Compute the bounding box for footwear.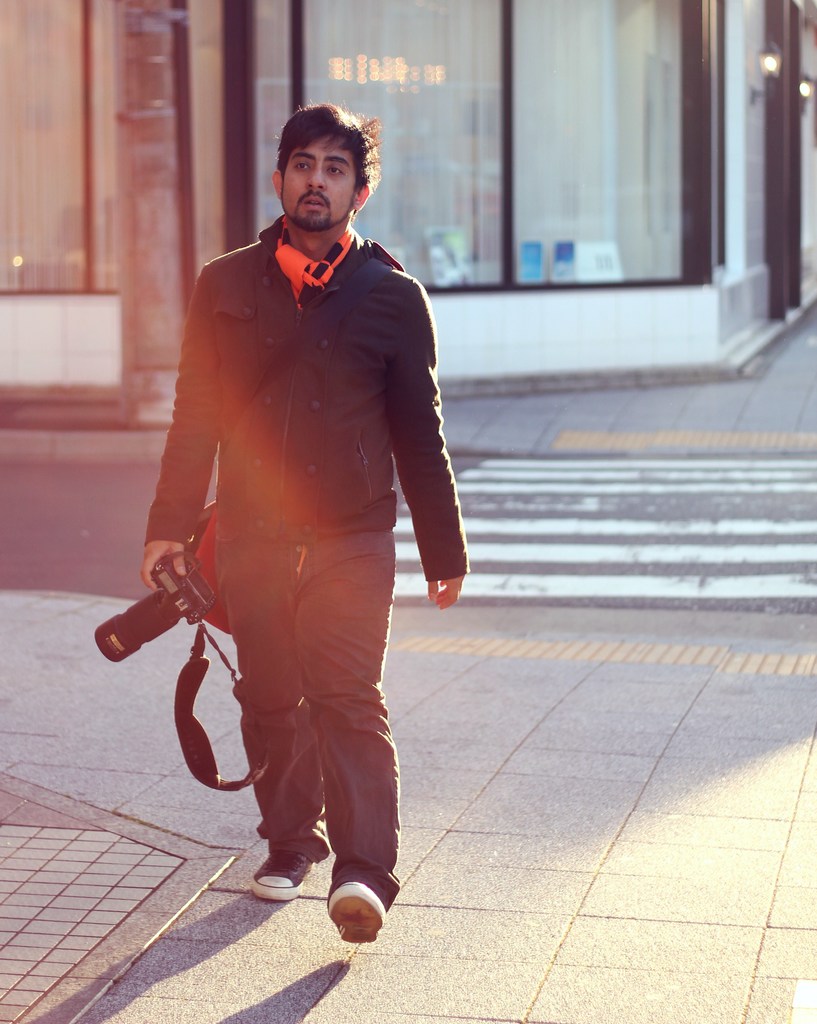
region(314, 857, 392, 945).
